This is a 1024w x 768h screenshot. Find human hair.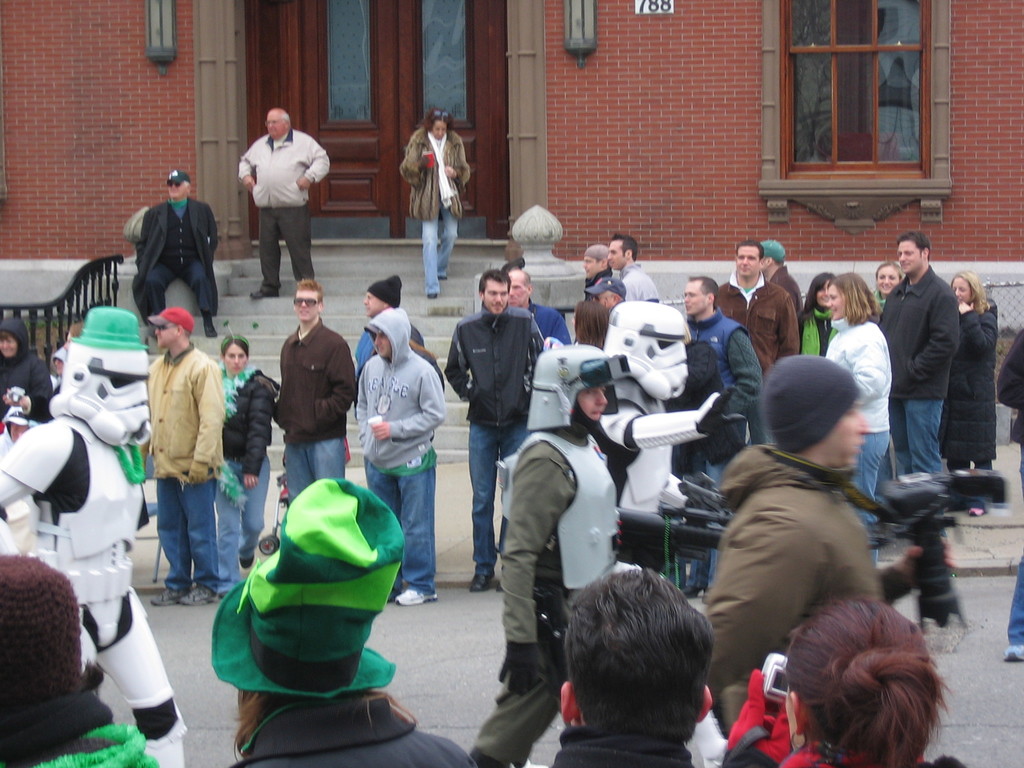
Bounding box: bbox=[0, 329, 10, 340].
